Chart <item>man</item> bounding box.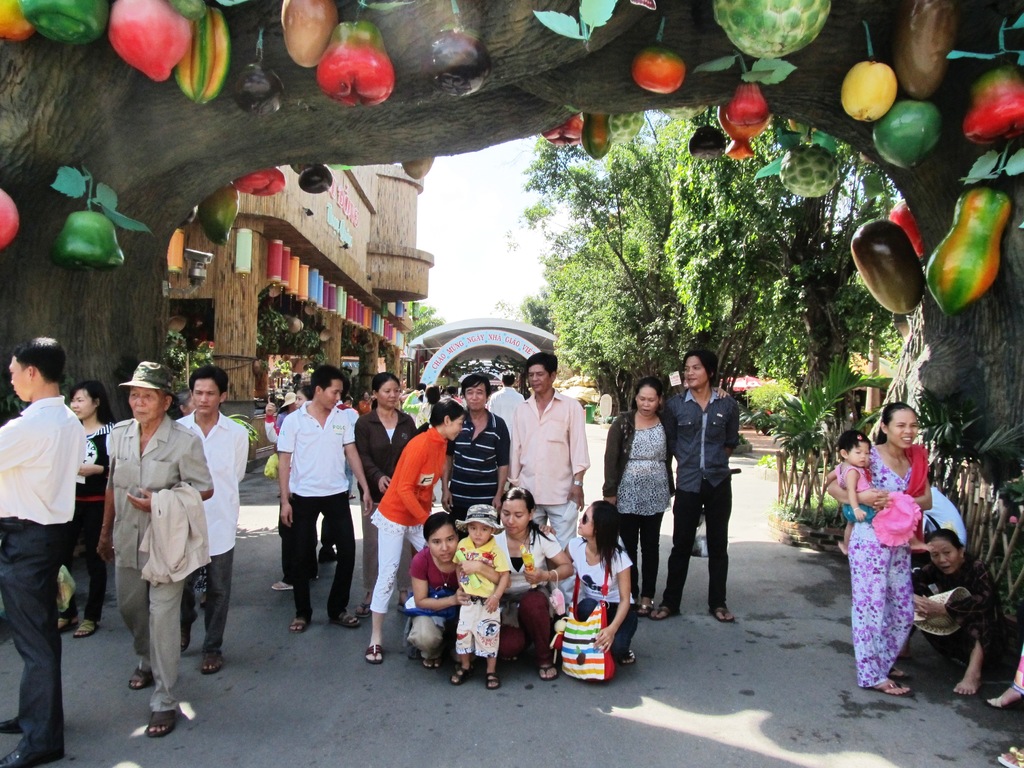
Charted: x1=172, y1=364, x2=250, y2=680.
